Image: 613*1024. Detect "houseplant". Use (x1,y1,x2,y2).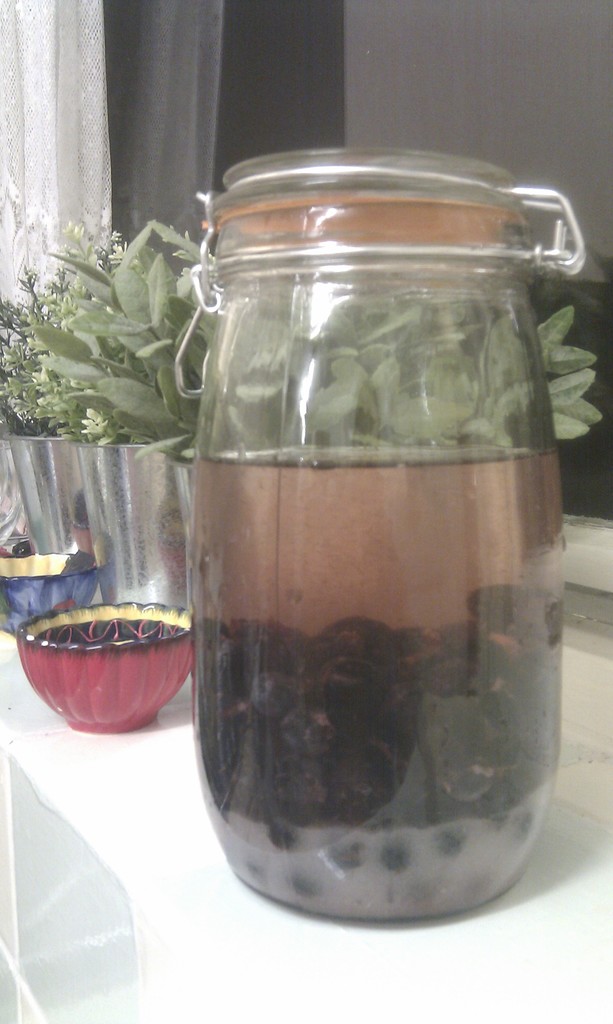
(31,218,232,636).
